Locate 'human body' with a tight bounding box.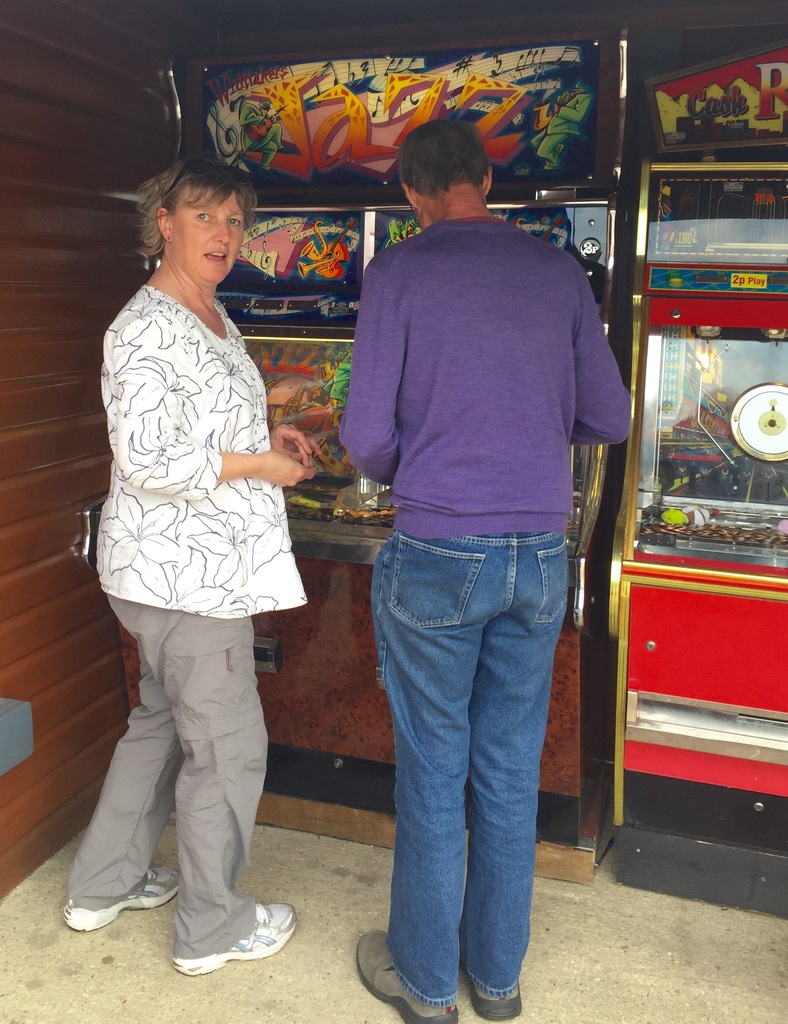
{"left": 85, "top": 117, "right": 324, "bottom": 936}.
